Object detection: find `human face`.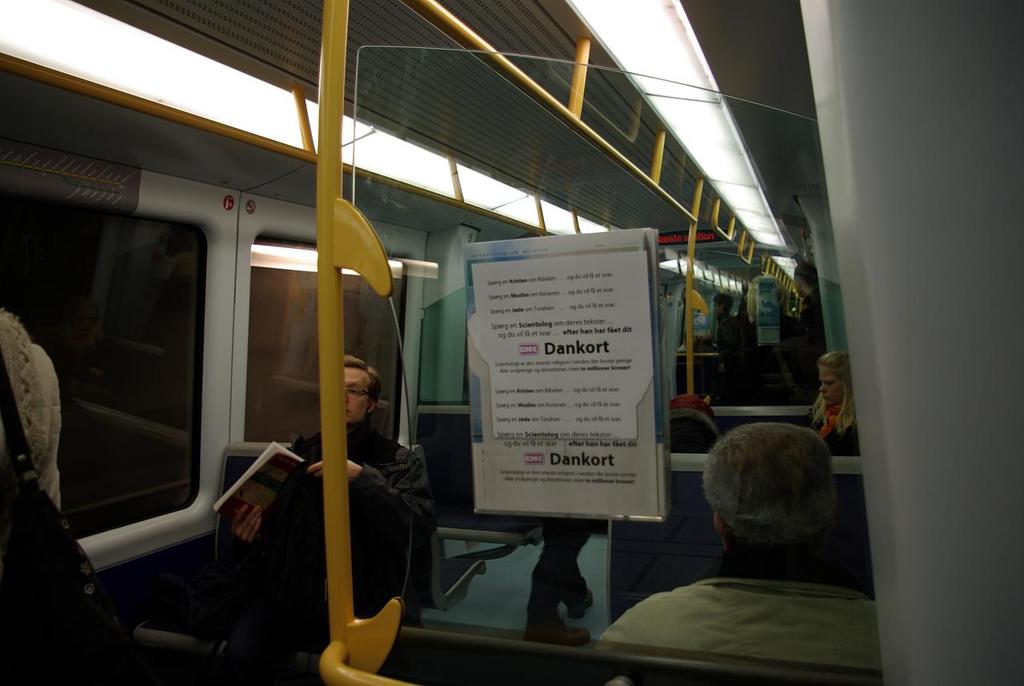
bbox(327, 363, 374, 435).
